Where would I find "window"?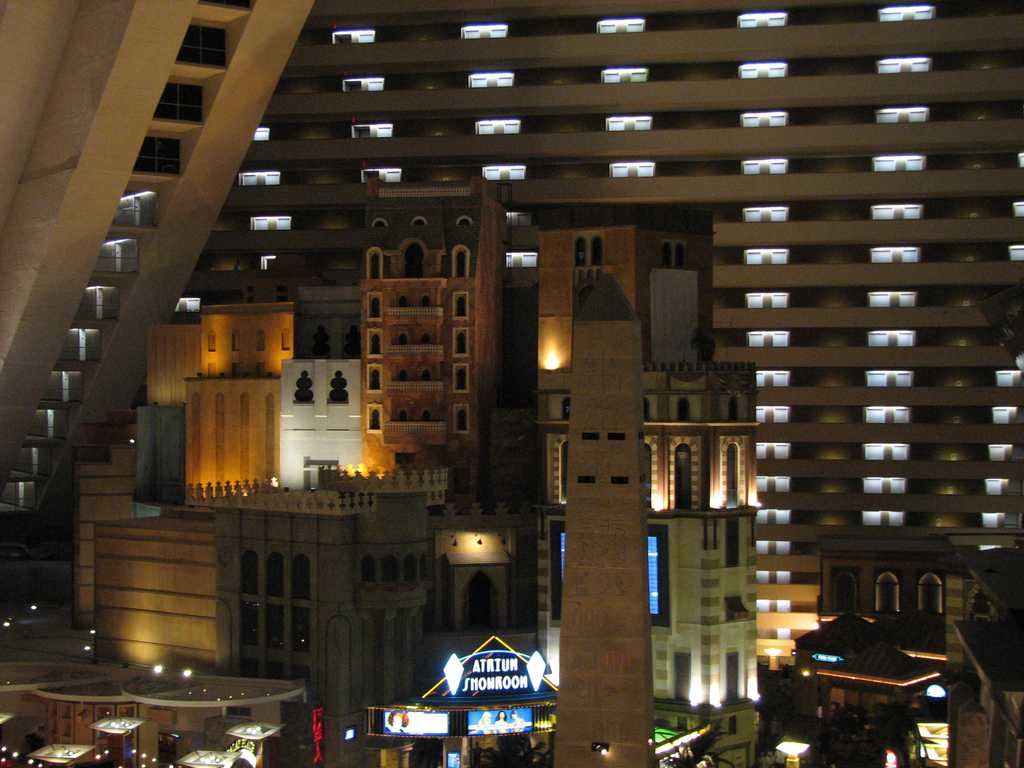
At [left=98, top=234, right=139, bottom=273].
